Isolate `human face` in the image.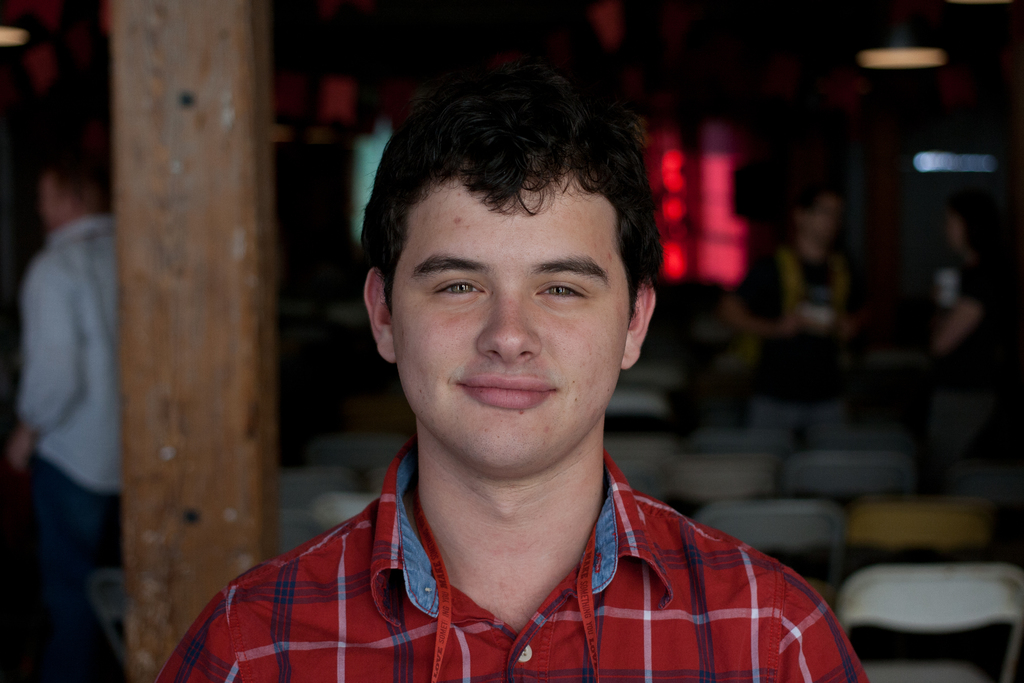
Isolated region: bbox=[42, 174, 66, 218].
